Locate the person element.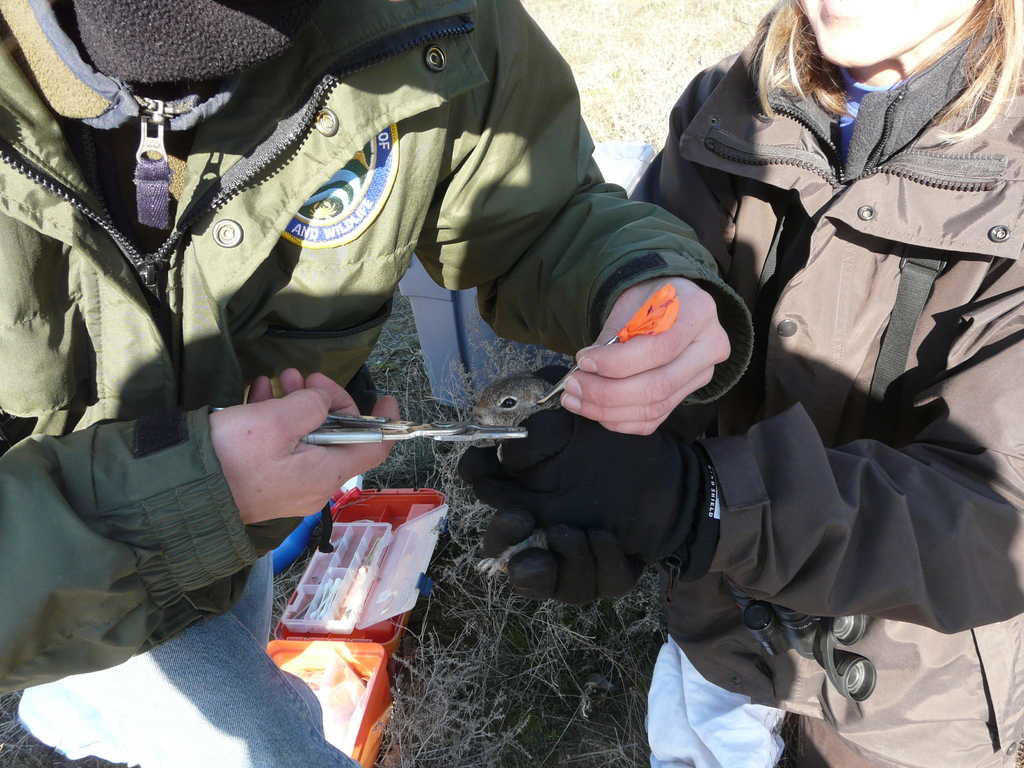
Element bbox: x1=0 y1=0 x2=762 y2=762.
